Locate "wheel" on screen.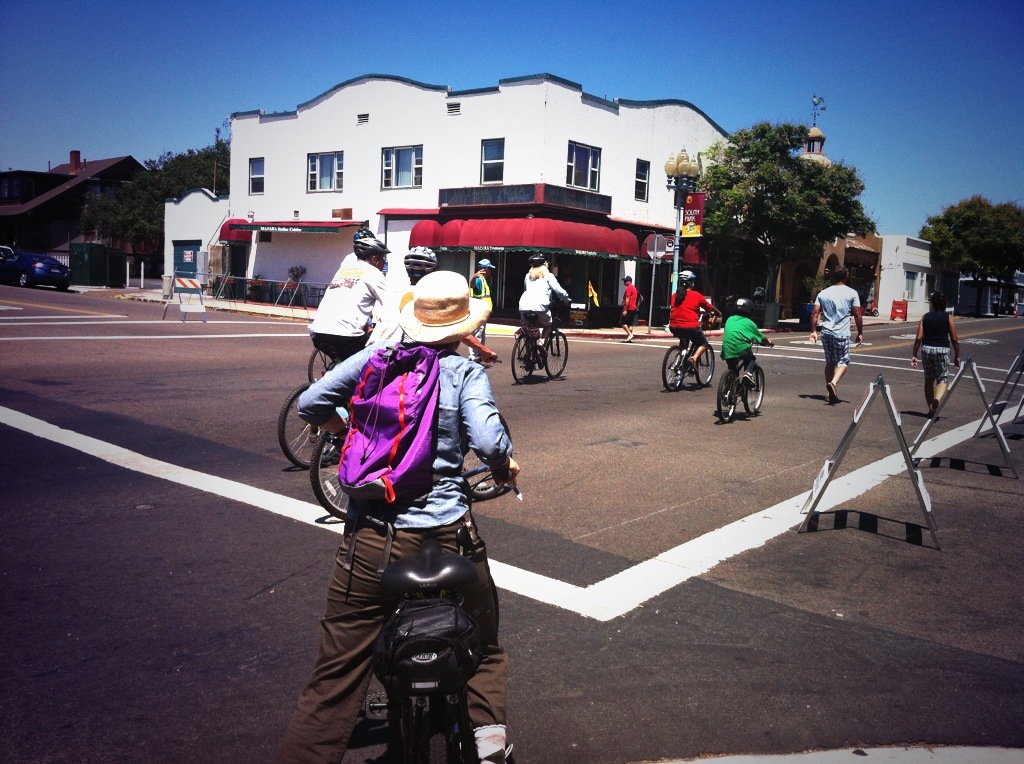
On screen at 314 436 349 509.
